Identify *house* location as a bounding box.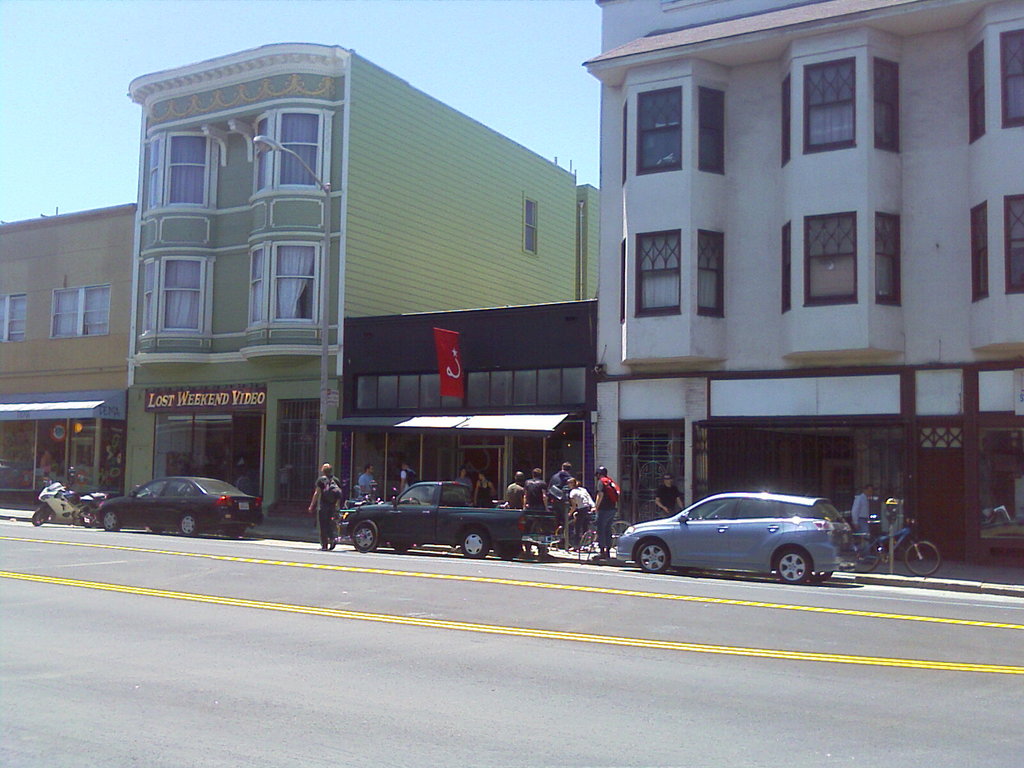
locate(584, 0, 1023, 573).
